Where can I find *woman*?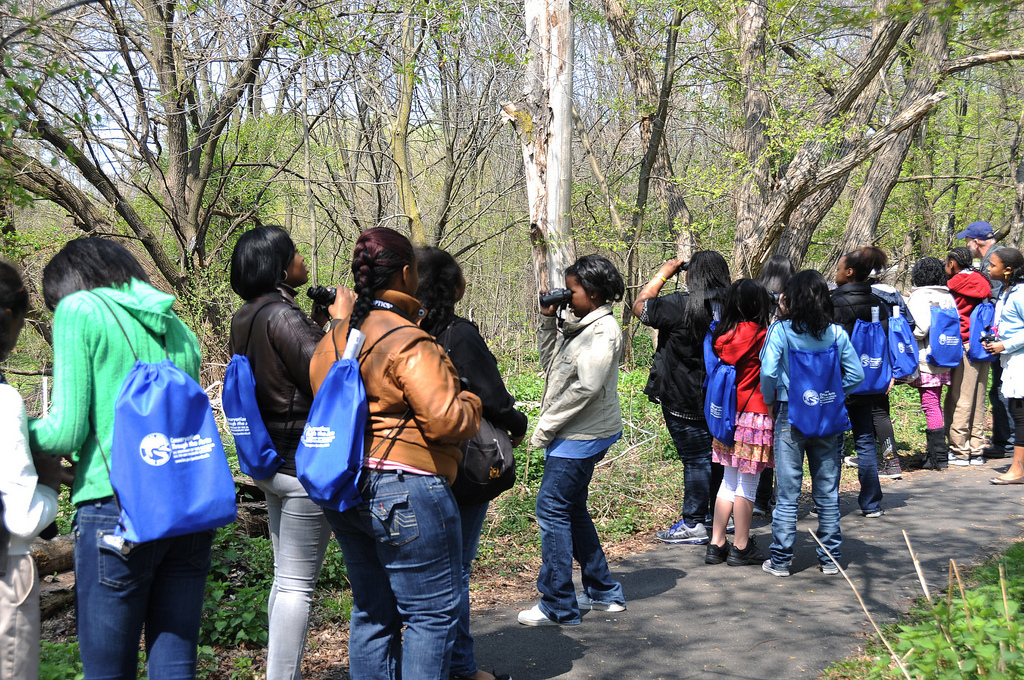
You can find it at rect(407, 244, 531, 679).
